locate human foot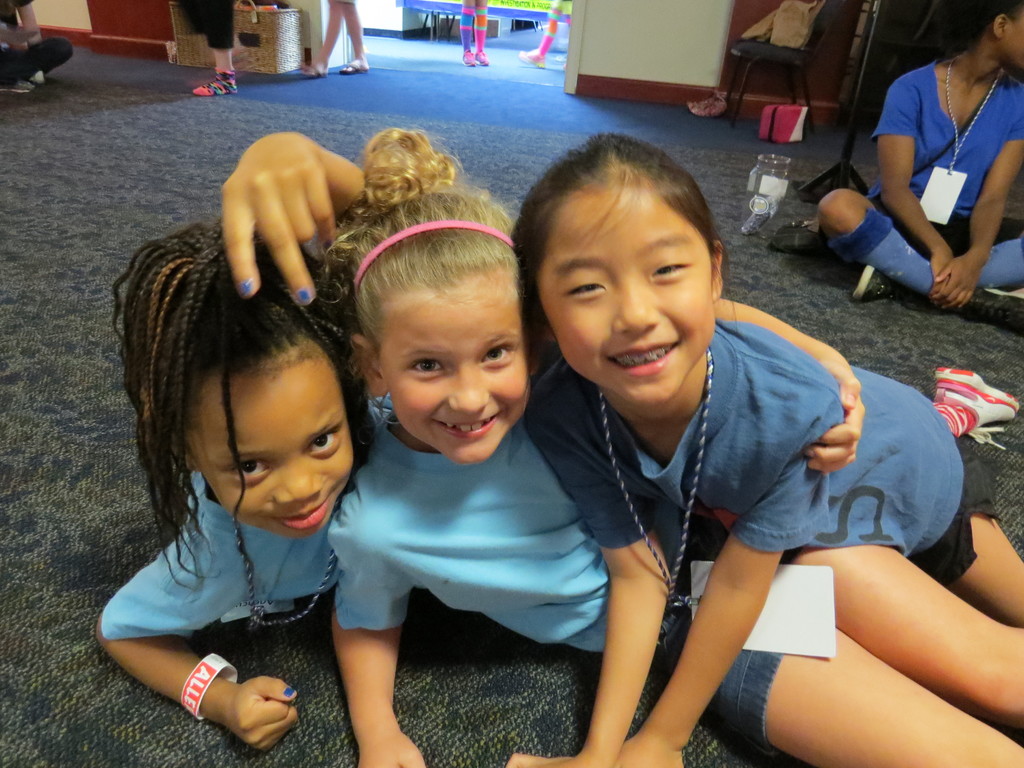
<region>193, 73, 236, 93</region>
